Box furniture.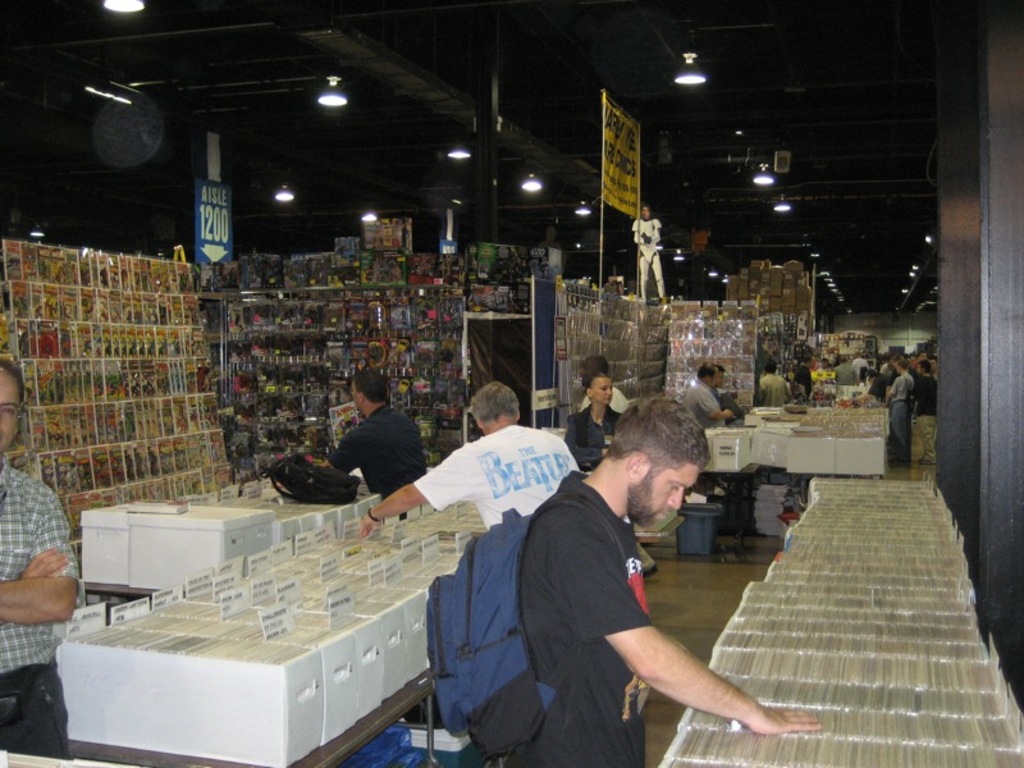
(0,658,442,767).
